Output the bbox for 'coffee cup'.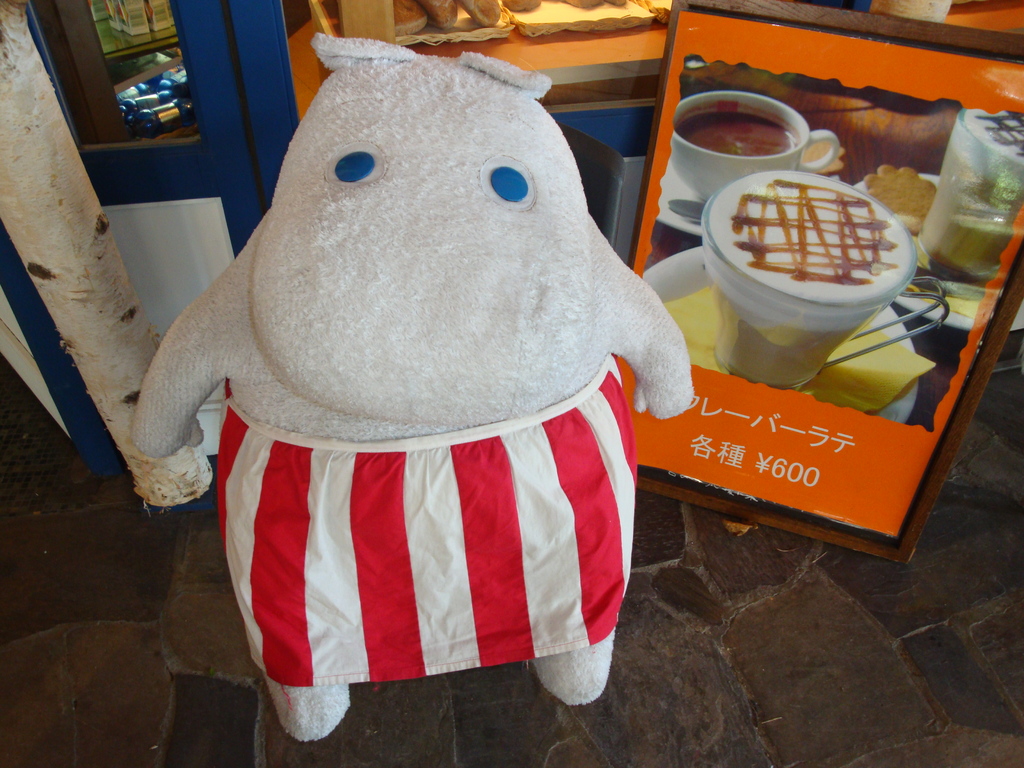
x1=669 y1=90 x2=841 y2=198.
